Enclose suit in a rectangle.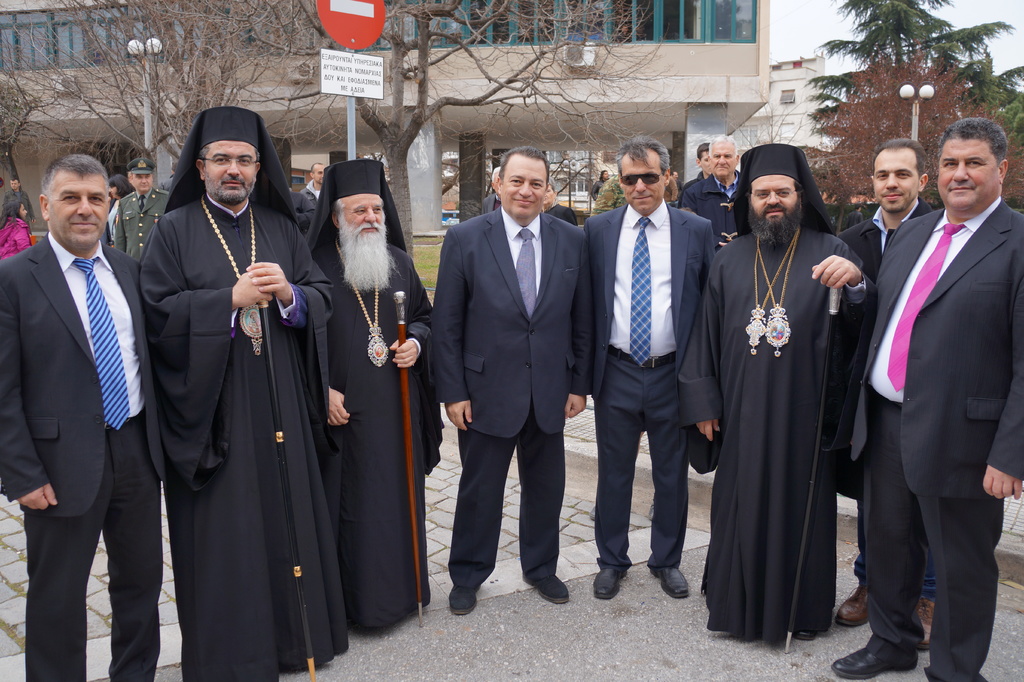
[849, 195, 1023, 681].
